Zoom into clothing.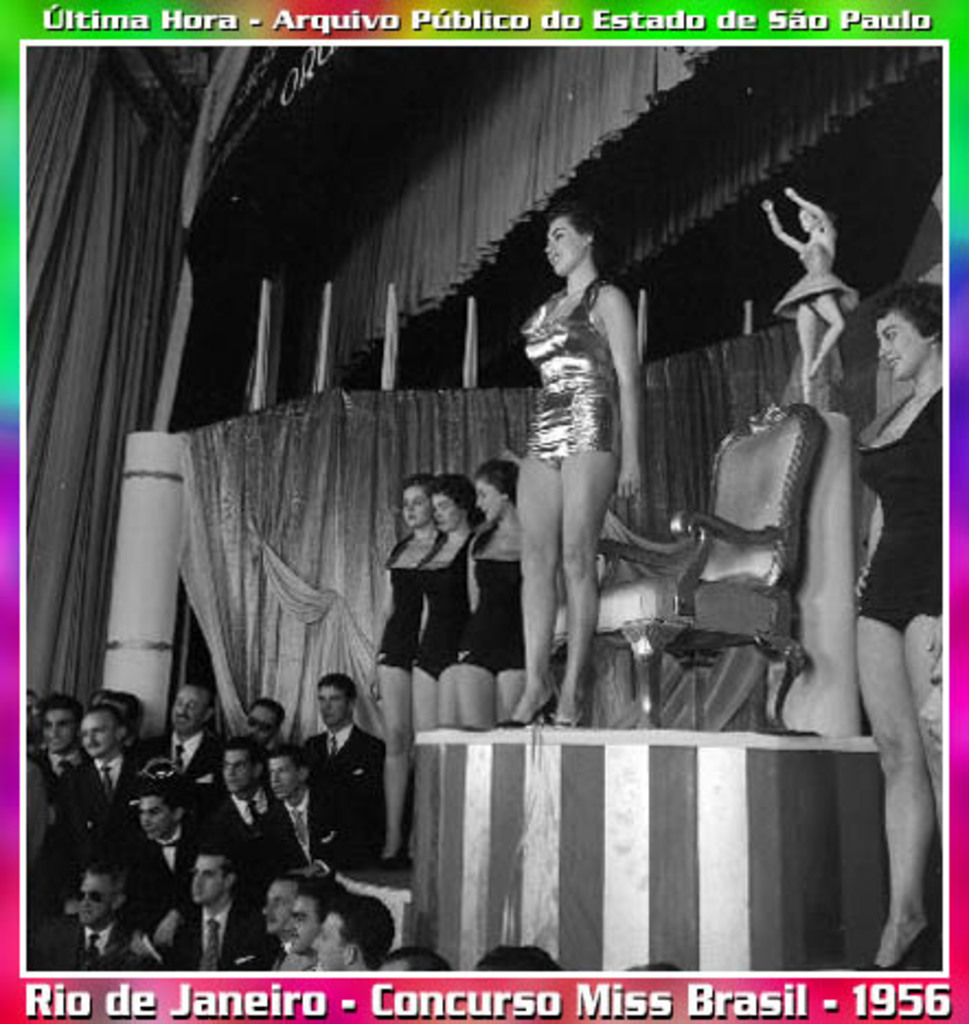
Zoom target: {"x1": 478, "y1": 548, "x2": 546, "y2": 673}.
